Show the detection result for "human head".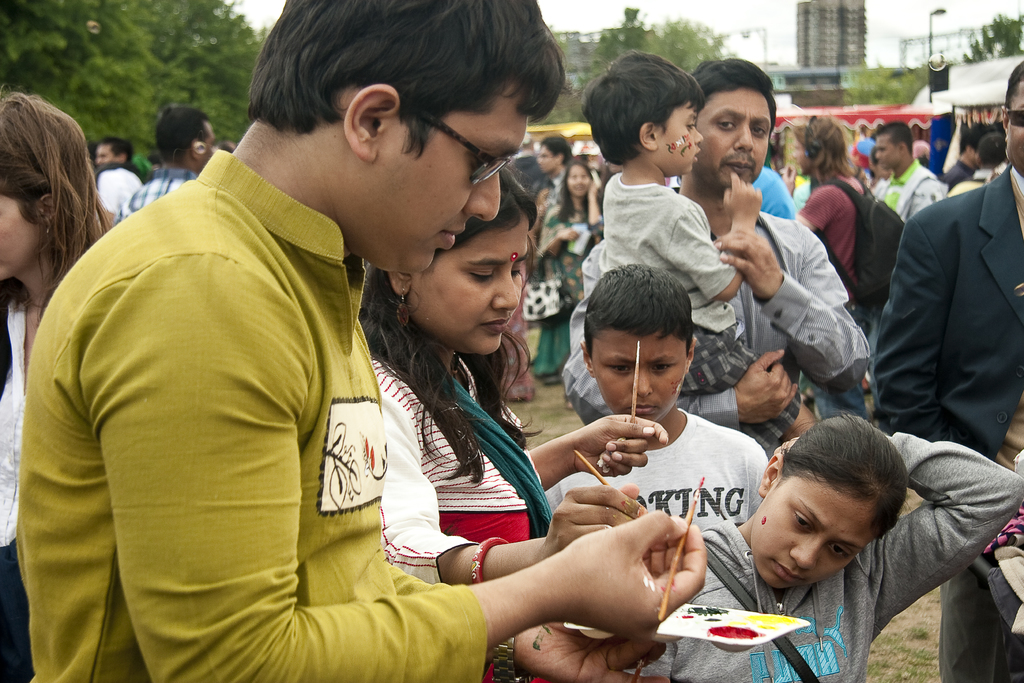
BBox(872, 121, 915, 171).
